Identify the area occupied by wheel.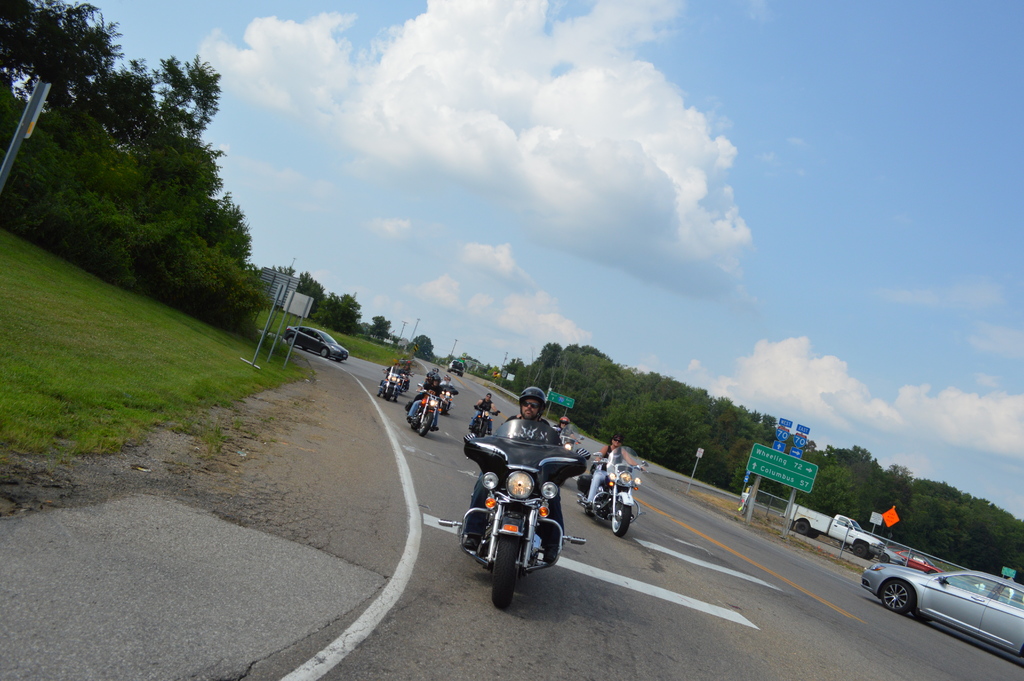
Area: <bbox>797, 522, 808, 532</bbox>.
